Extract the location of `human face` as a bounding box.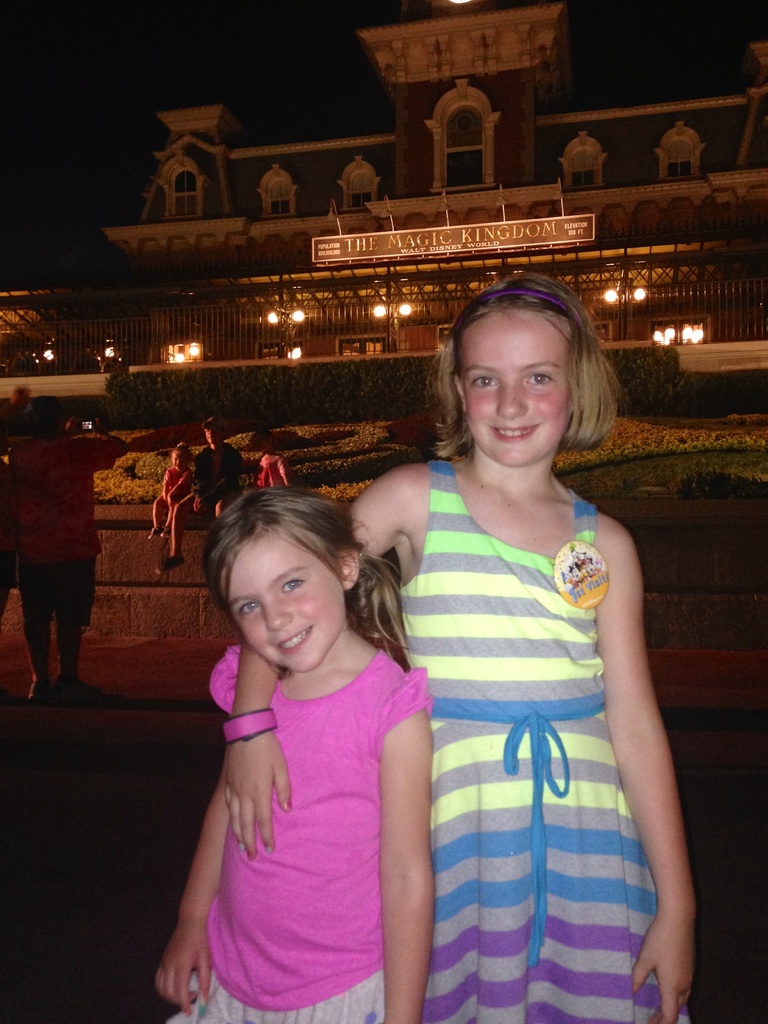
222/517/348/680.
